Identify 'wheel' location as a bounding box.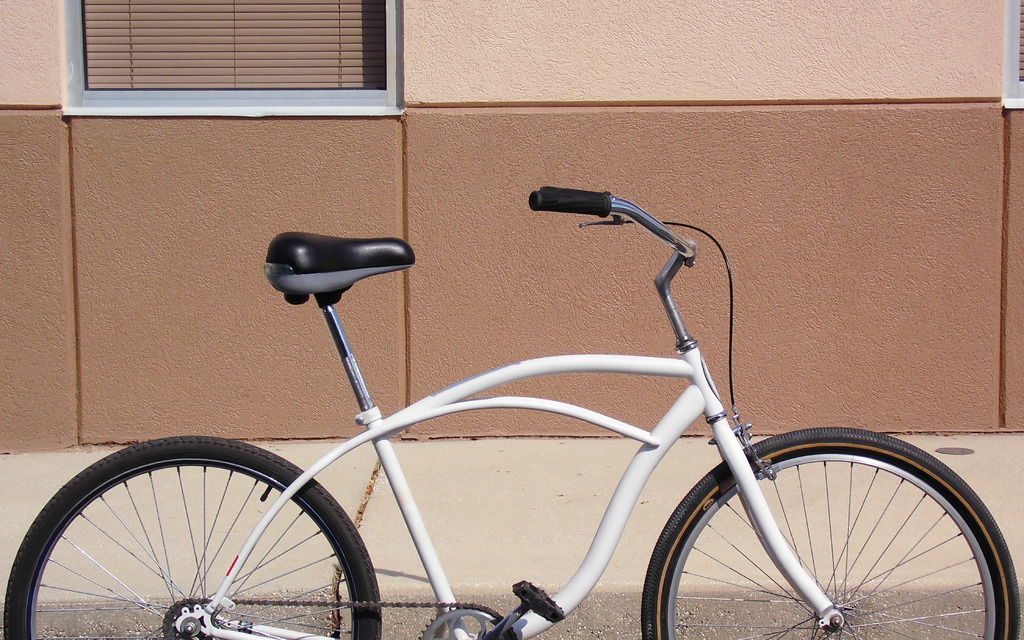
Rect(640, 427, 1023, 639).
